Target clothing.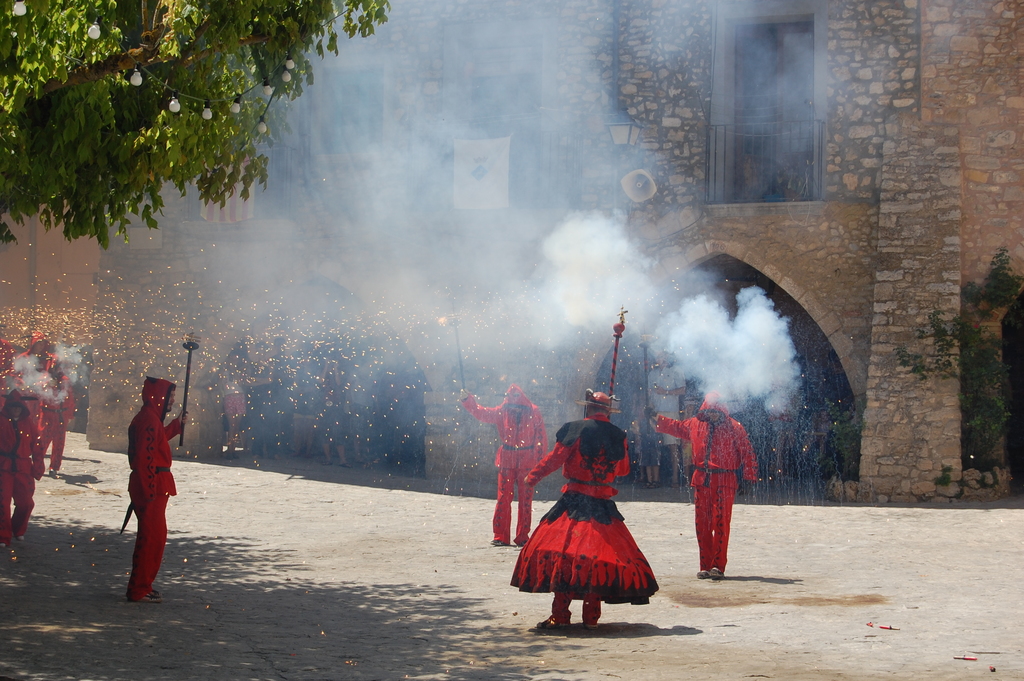
Target region: BBox(317, 377, 340, 452).
